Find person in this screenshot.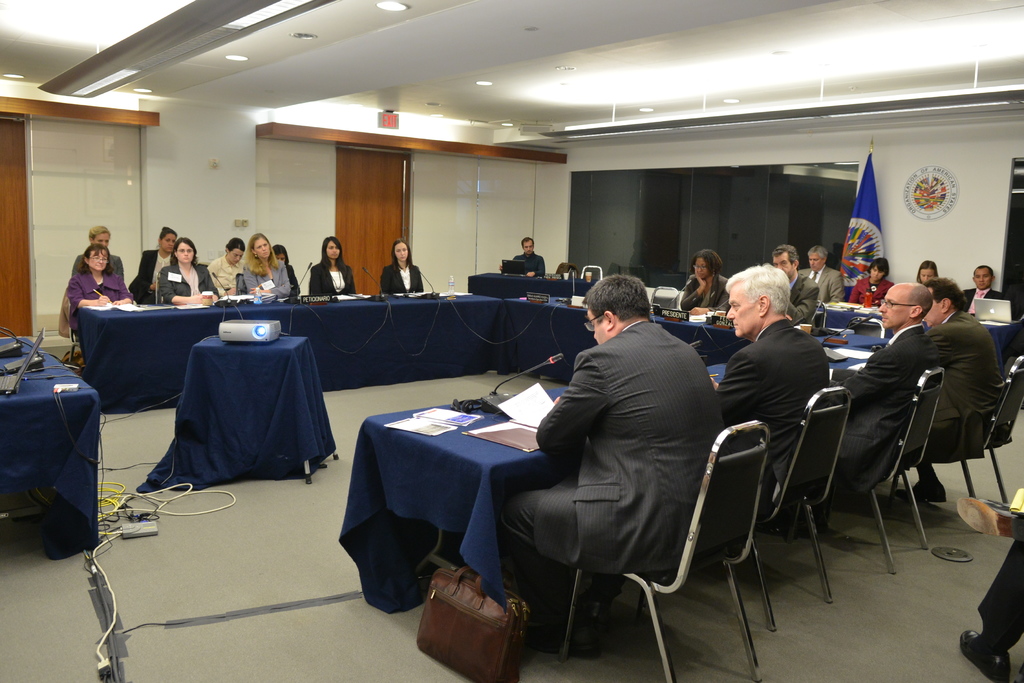
The bounding box for person is BBox(161, 236, 216, 299).
